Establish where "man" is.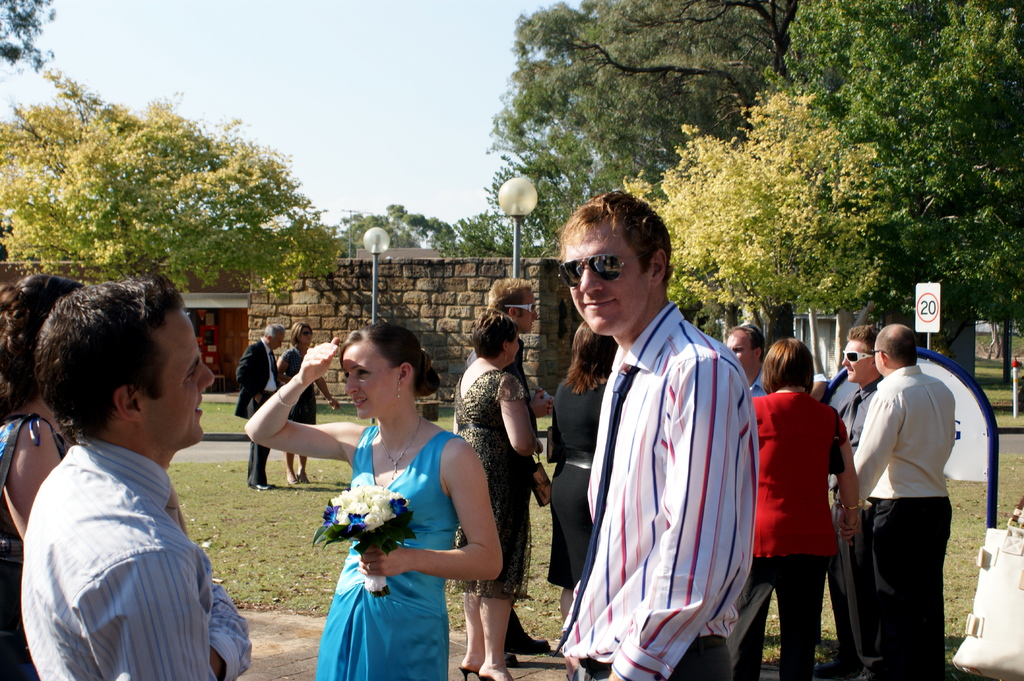
Established at box(556, 186, 747, 680).
